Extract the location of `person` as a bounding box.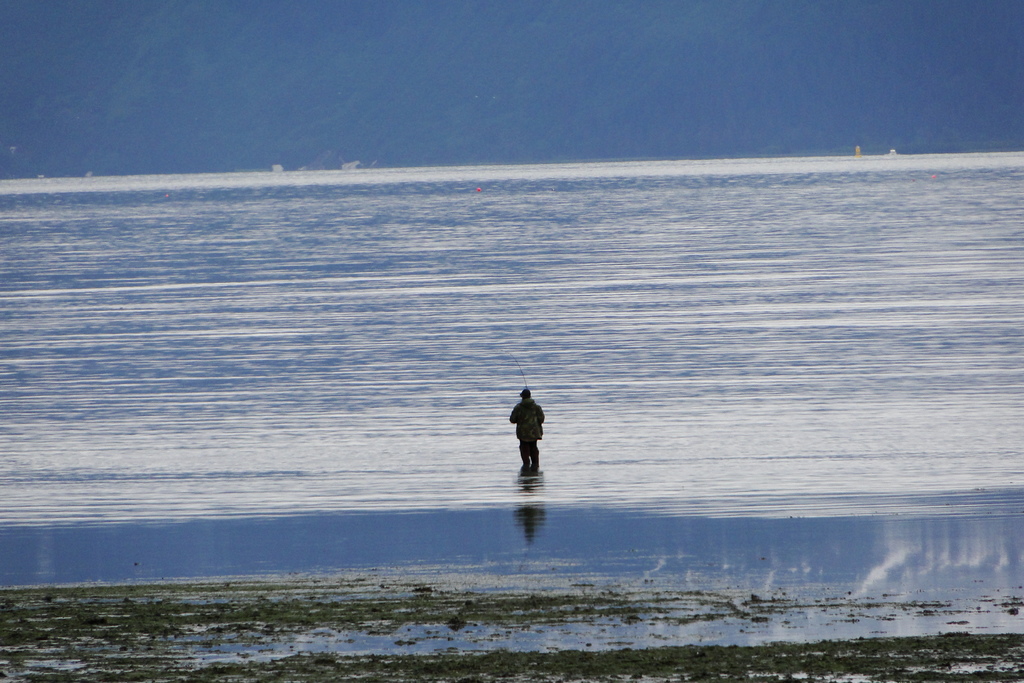
box=[504, 388, 548, 479].
